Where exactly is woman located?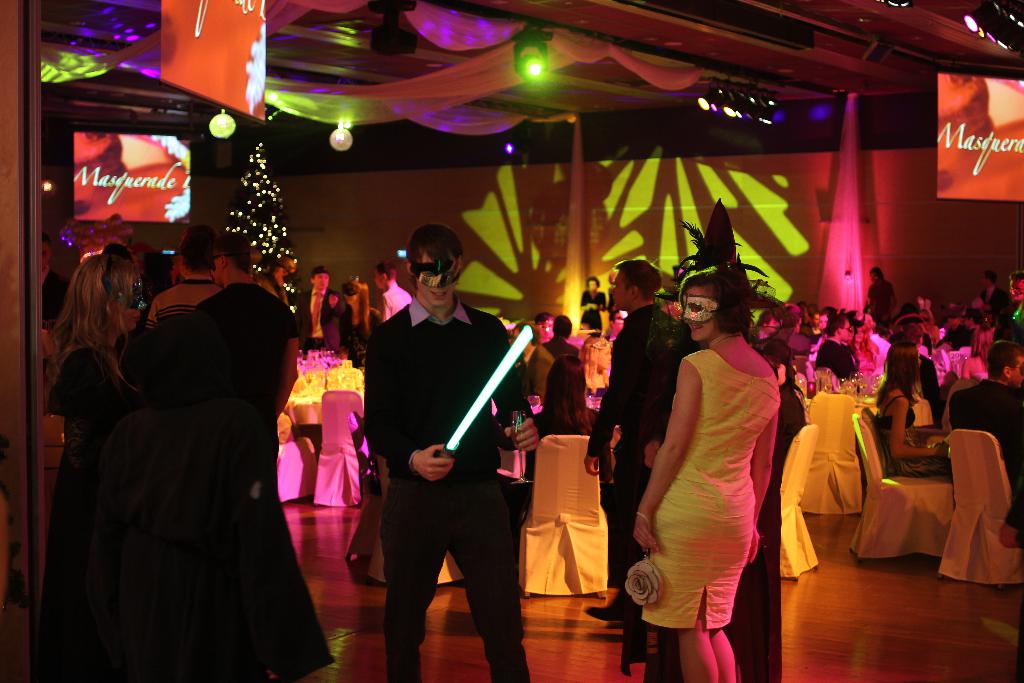
Its bounding box is Rect(341, 279, 383, 370).
